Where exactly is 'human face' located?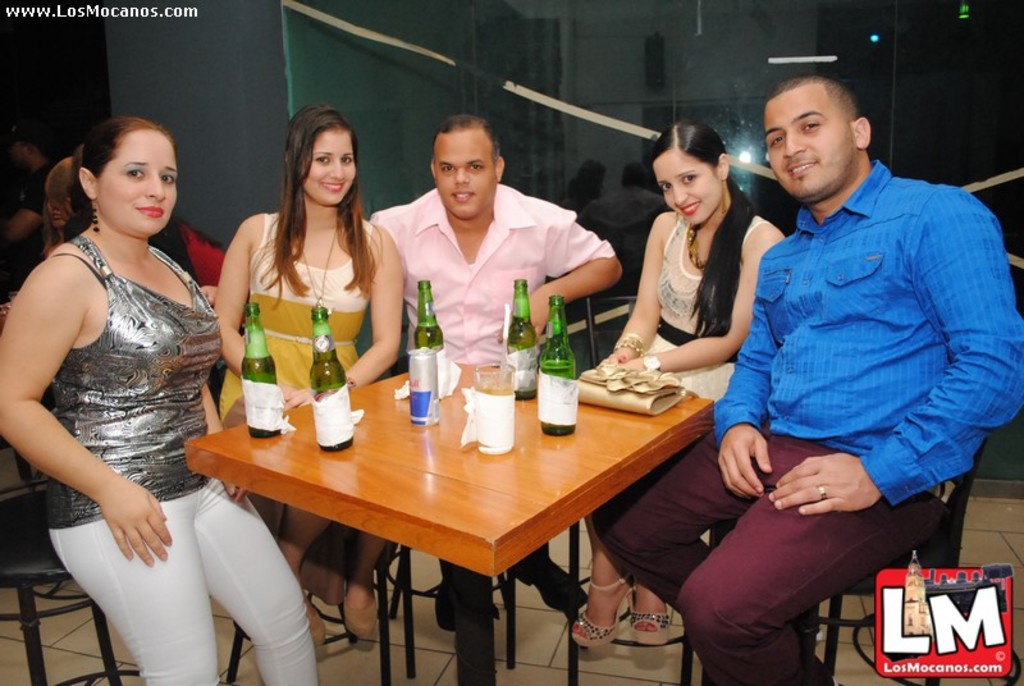
Its bounding box is l=434, t=133, r=500, b=223.
